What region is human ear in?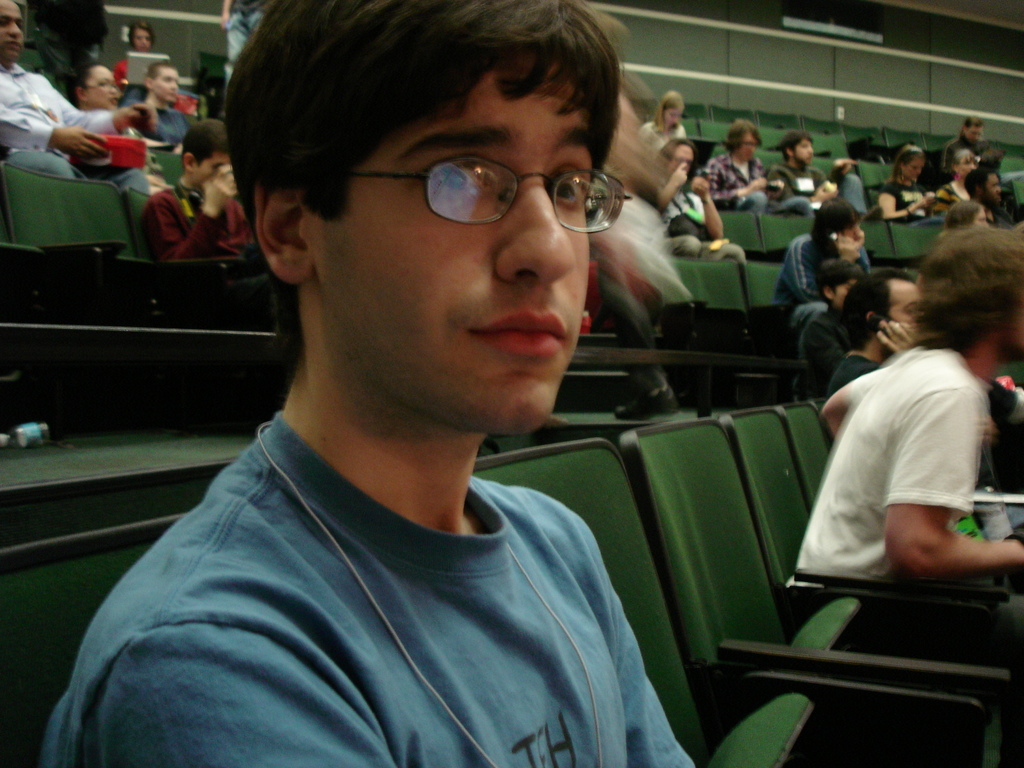
[826, 285, 831, 300].
